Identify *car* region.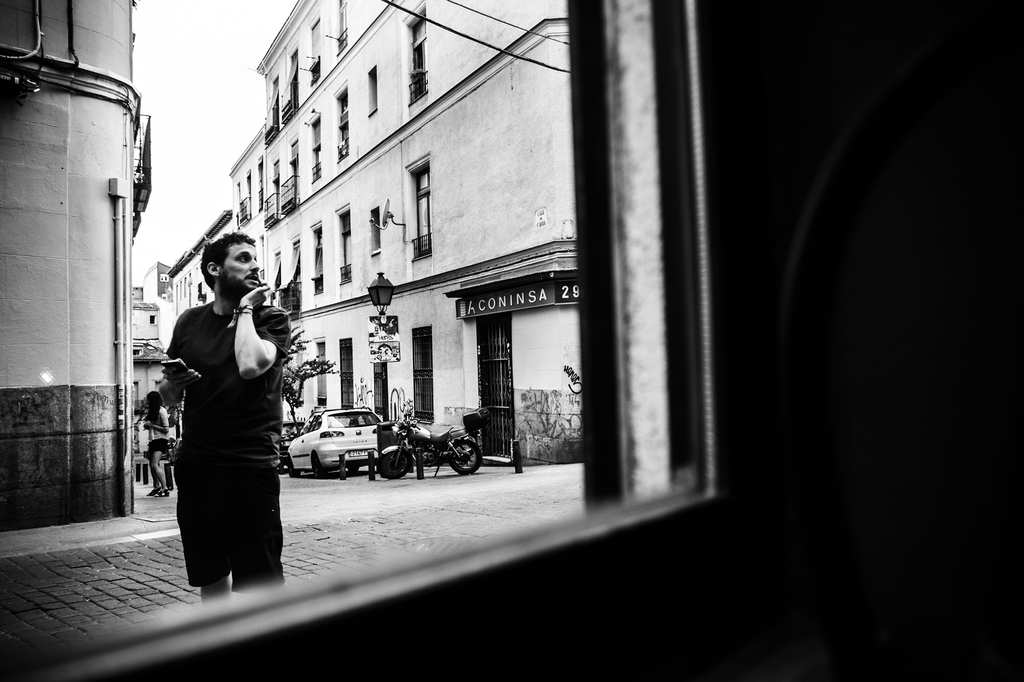
Region: rect(285, 409, 387, 472).
